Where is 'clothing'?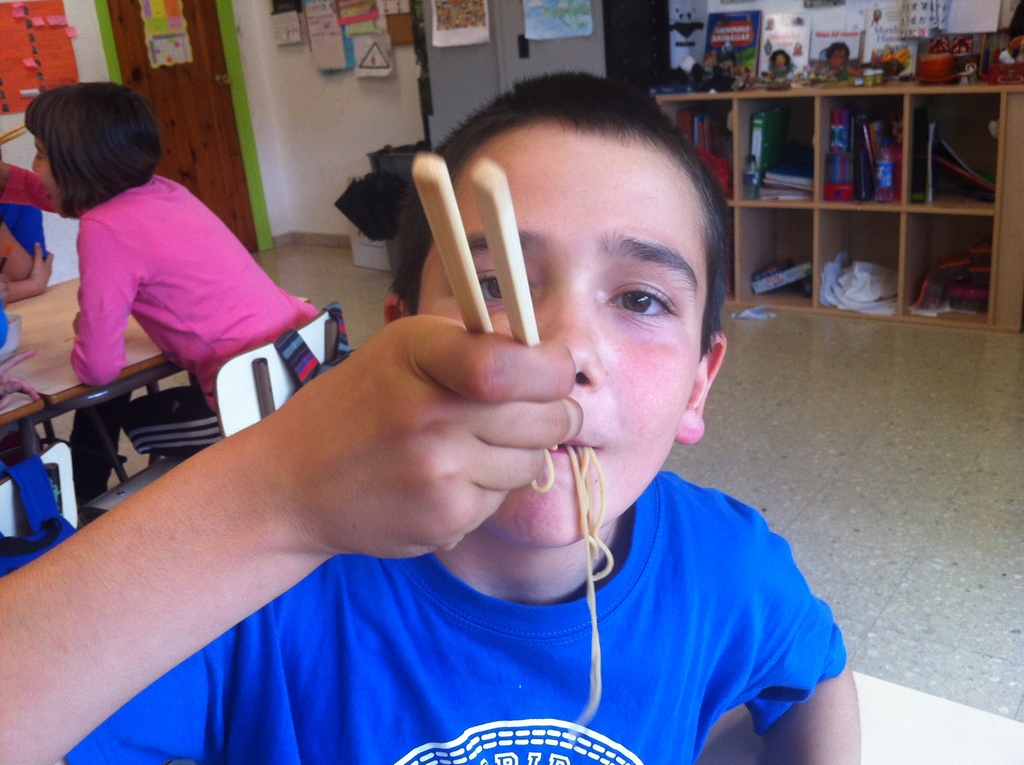
bbox=(0, 468, 847, 764).
